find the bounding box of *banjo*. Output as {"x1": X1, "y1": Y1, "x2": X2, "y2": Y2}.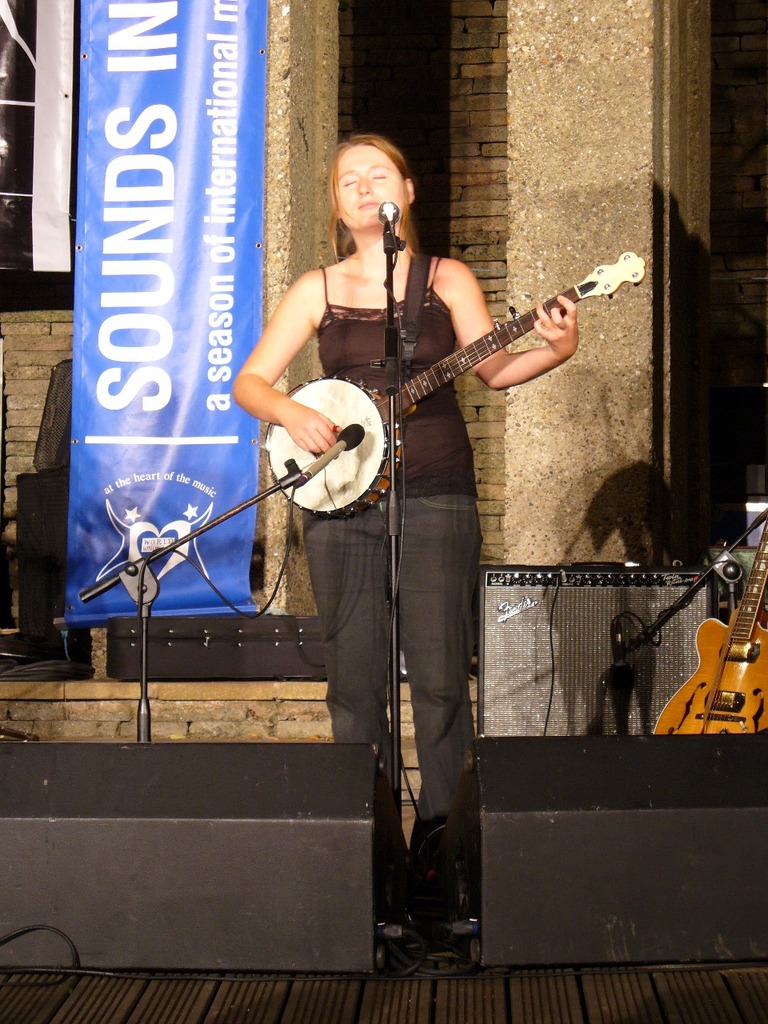
{"x1": 251, "y1": 238, "x2": 632, "y2": 529}.
